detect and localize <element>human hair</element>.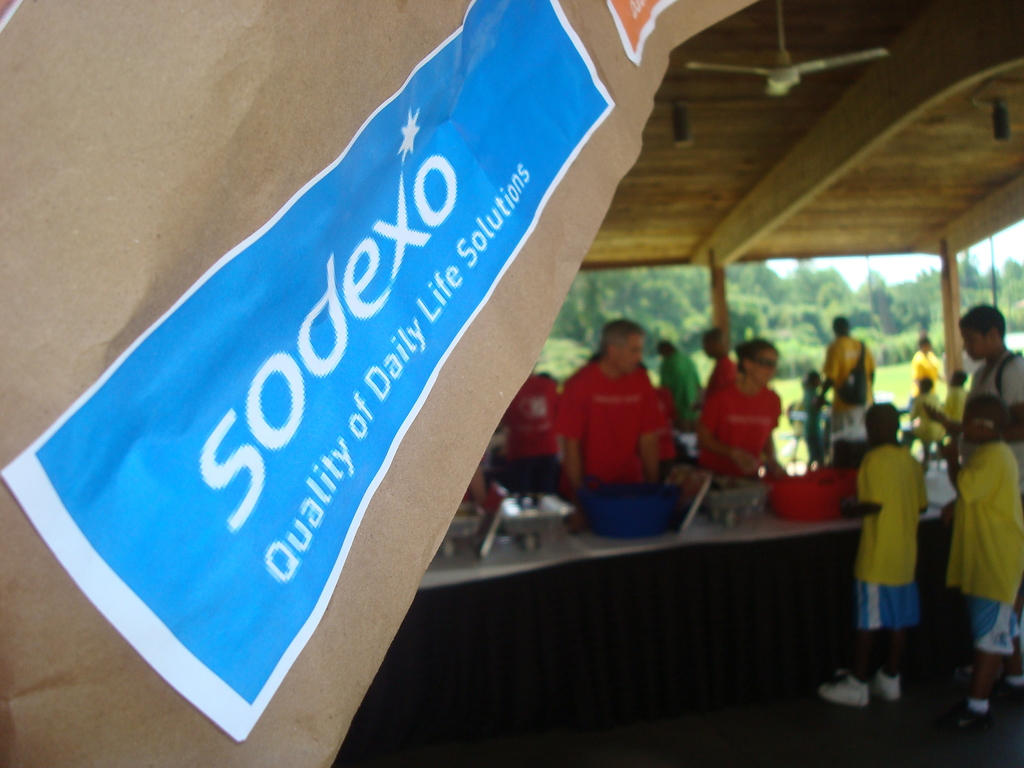
Localized at [left=735, top=335, right=778, bottom=379].
